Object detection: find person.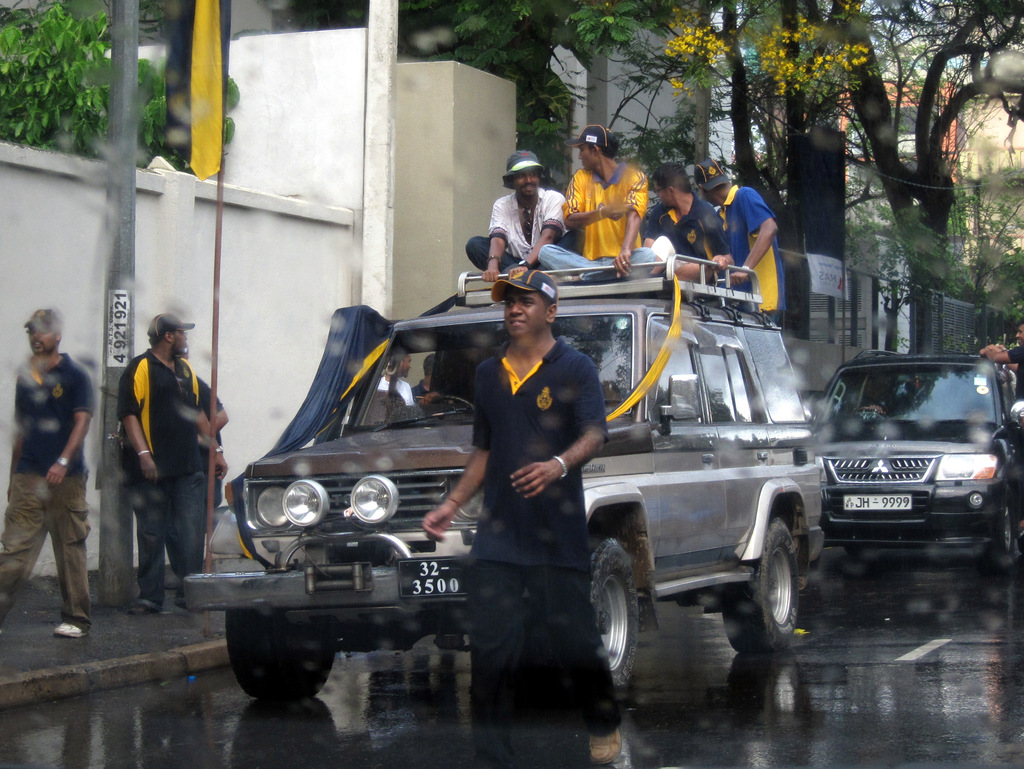
<region>371, 350, 419, 401</region>.
